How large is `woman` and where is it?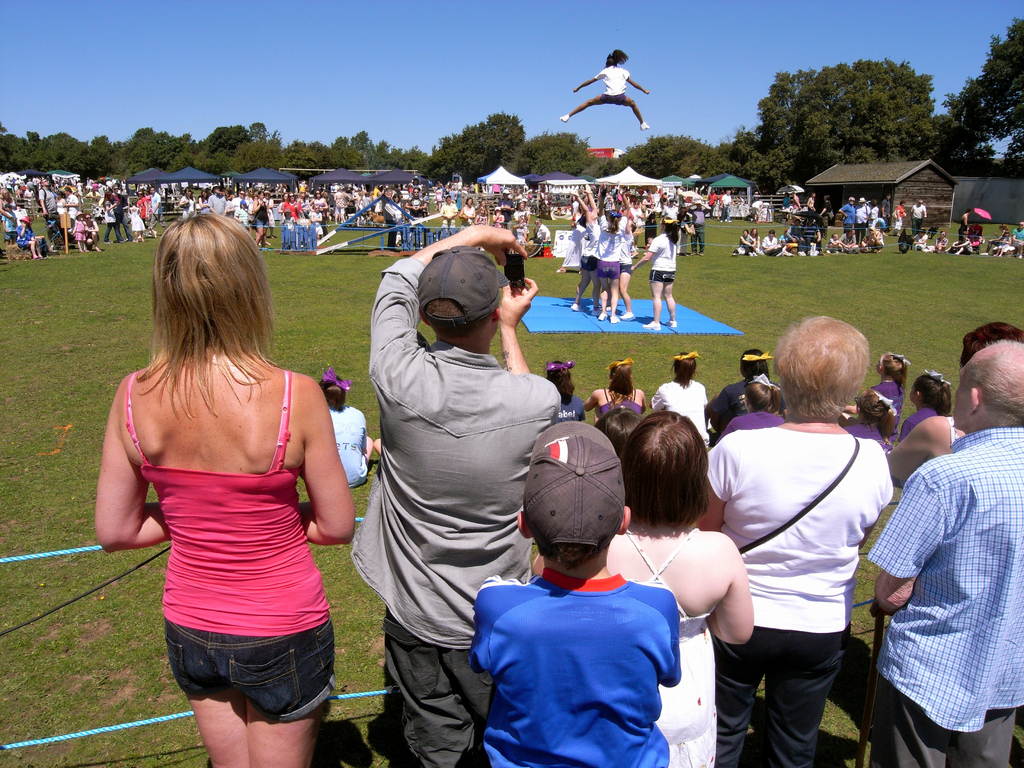
Bounding box: select_region(17, 214, 45, 261).
